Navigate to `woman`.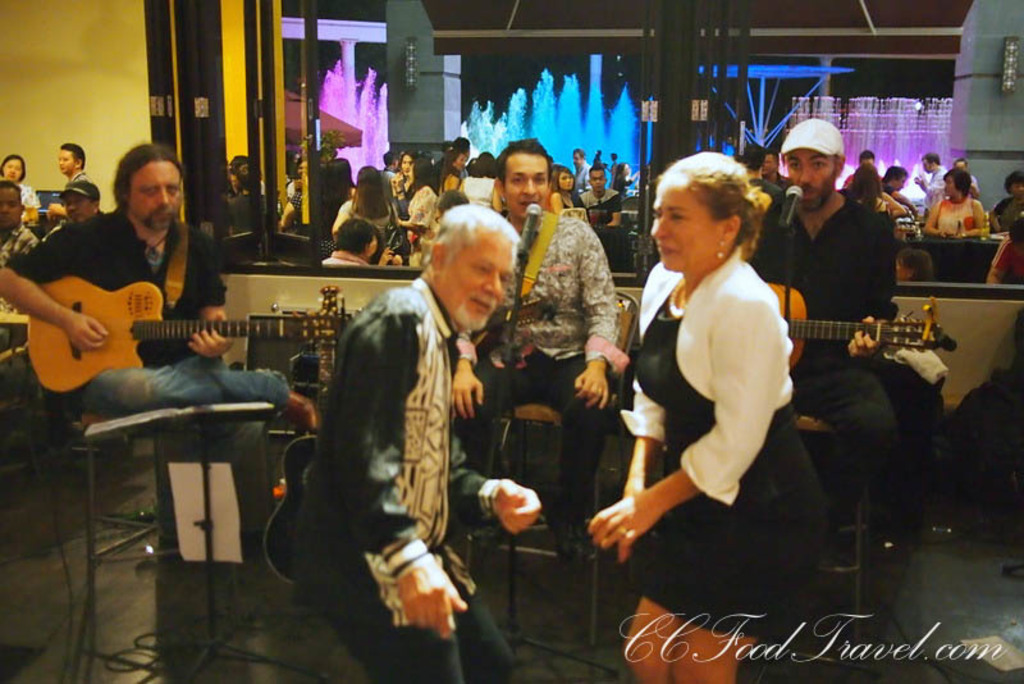
Navigation target: bbox=[332, 164, 388, 250].
